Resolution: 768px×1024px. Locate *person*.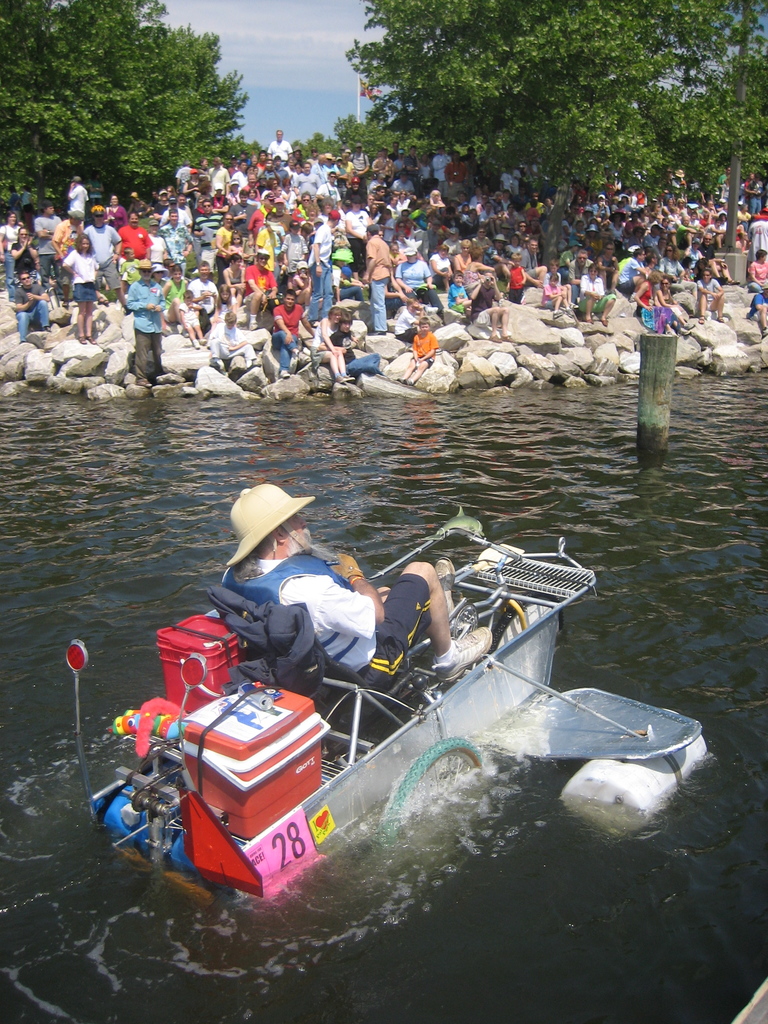
box=[0, 206, 25, 262].
